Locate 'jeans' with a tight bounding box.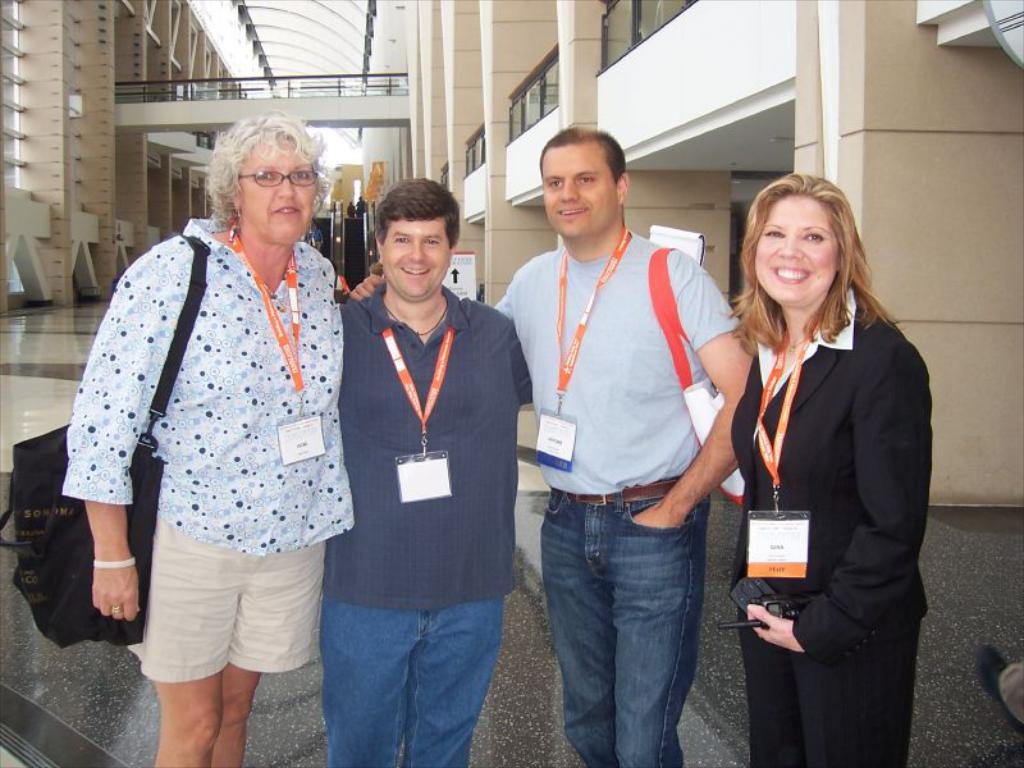
<bbox>148, 513, 334, 685</bbox>.
